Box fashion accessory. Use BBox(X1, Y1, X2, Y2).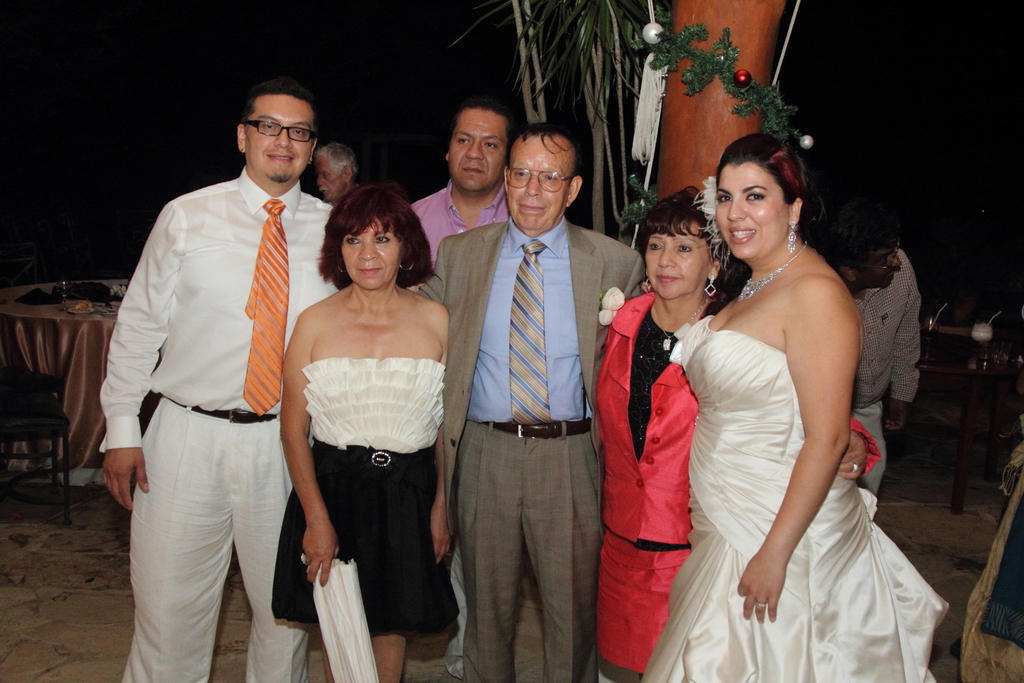
BBox(851, 458, 859, 473).
